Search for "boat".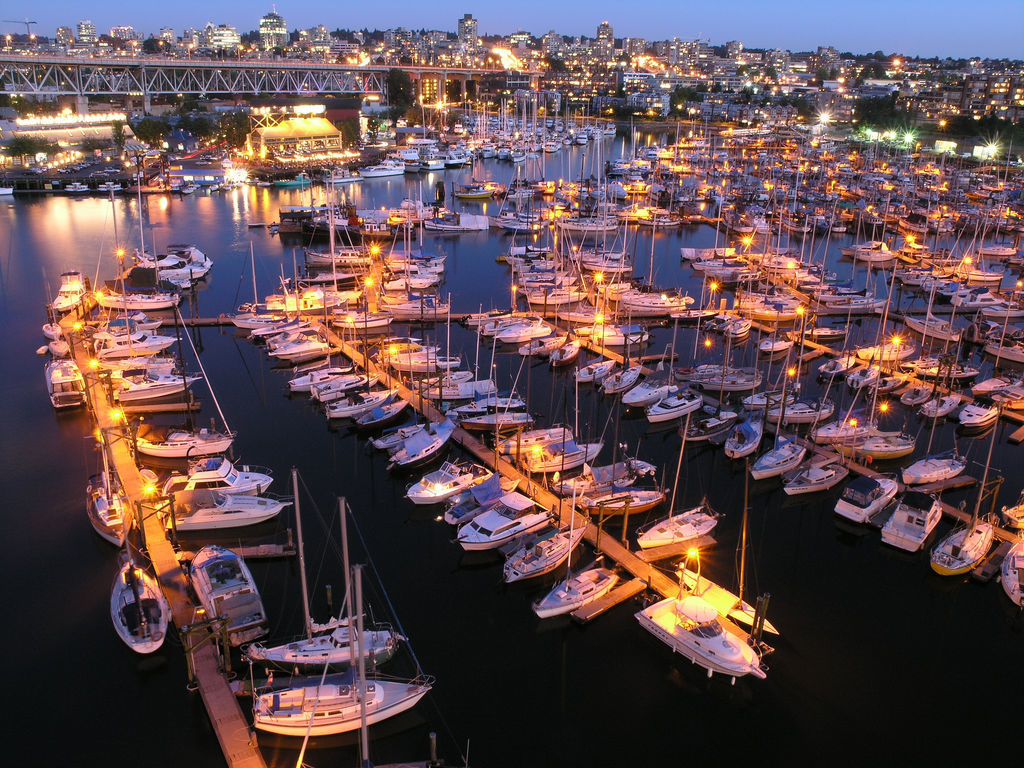
Found at box(672, 327, 735, 445).
